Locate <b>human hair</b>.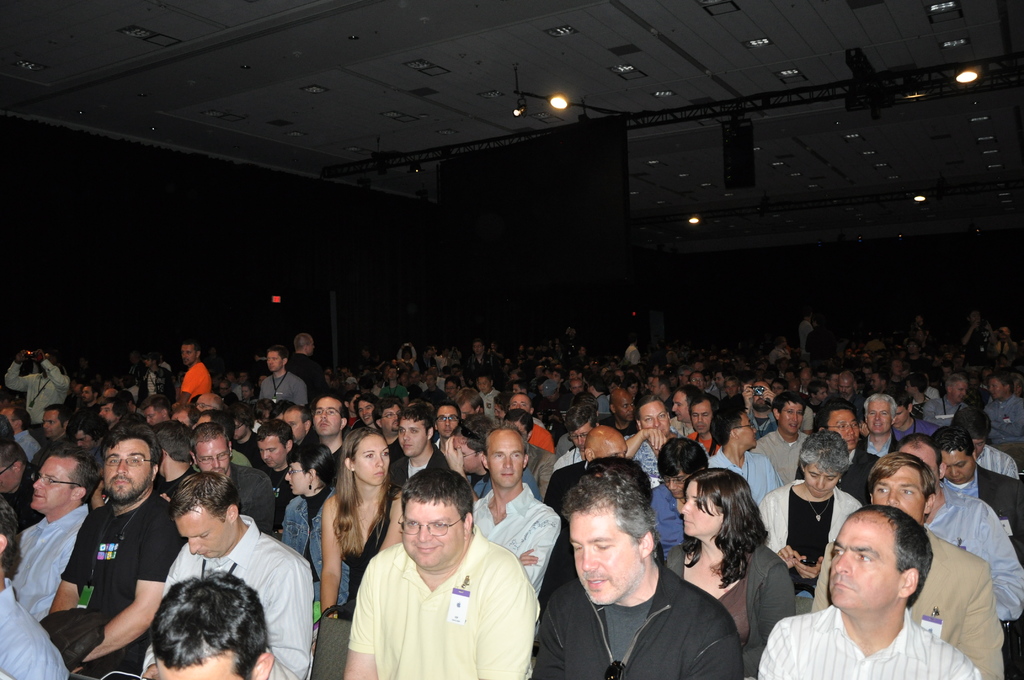
Bounding box: (left=71, top=409, right=102, bottom=438).
